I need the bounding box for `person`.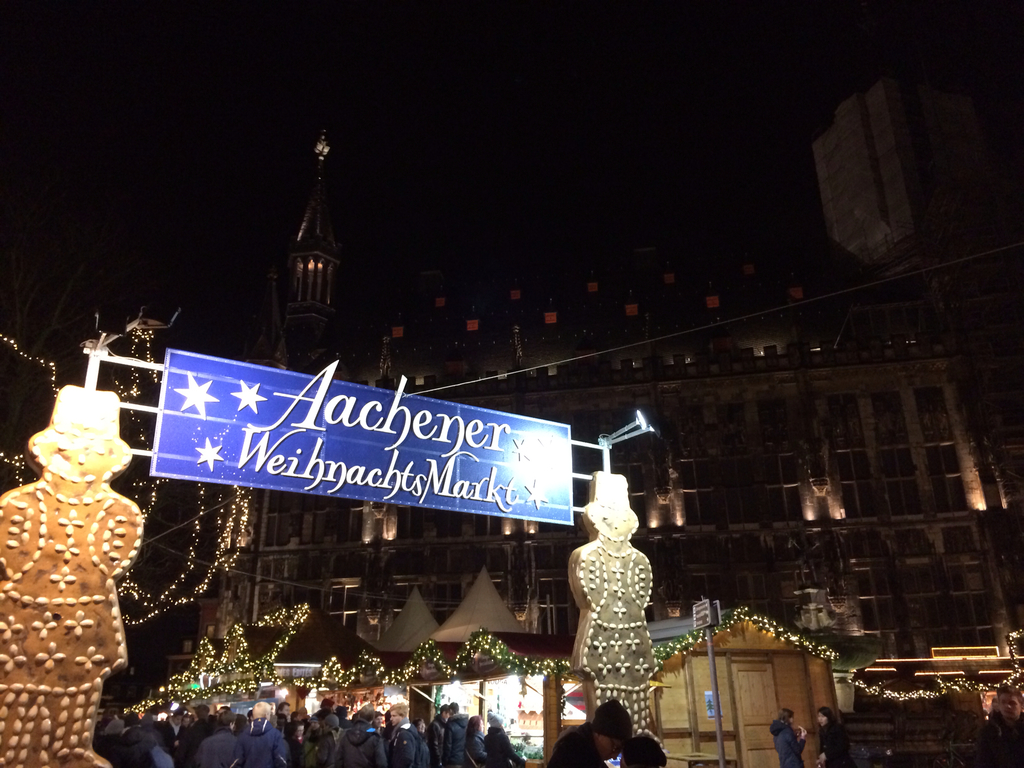
Here it is: region(247, 707, 287, 767).
